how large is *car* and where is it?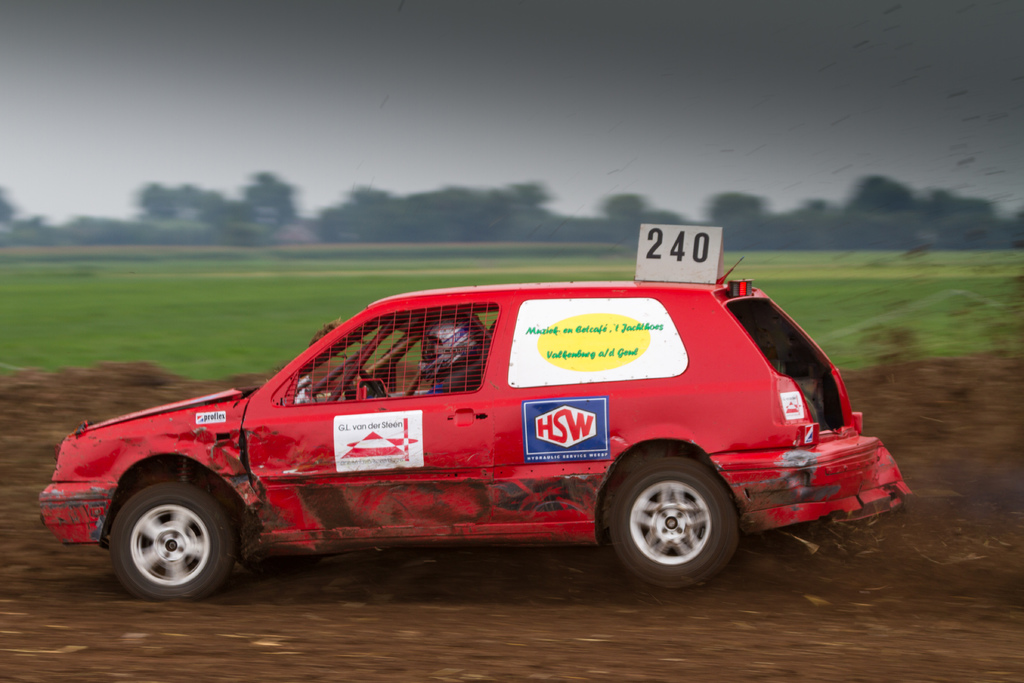
Bounding box: (left=36, top=261, right=909, bottom=609).
